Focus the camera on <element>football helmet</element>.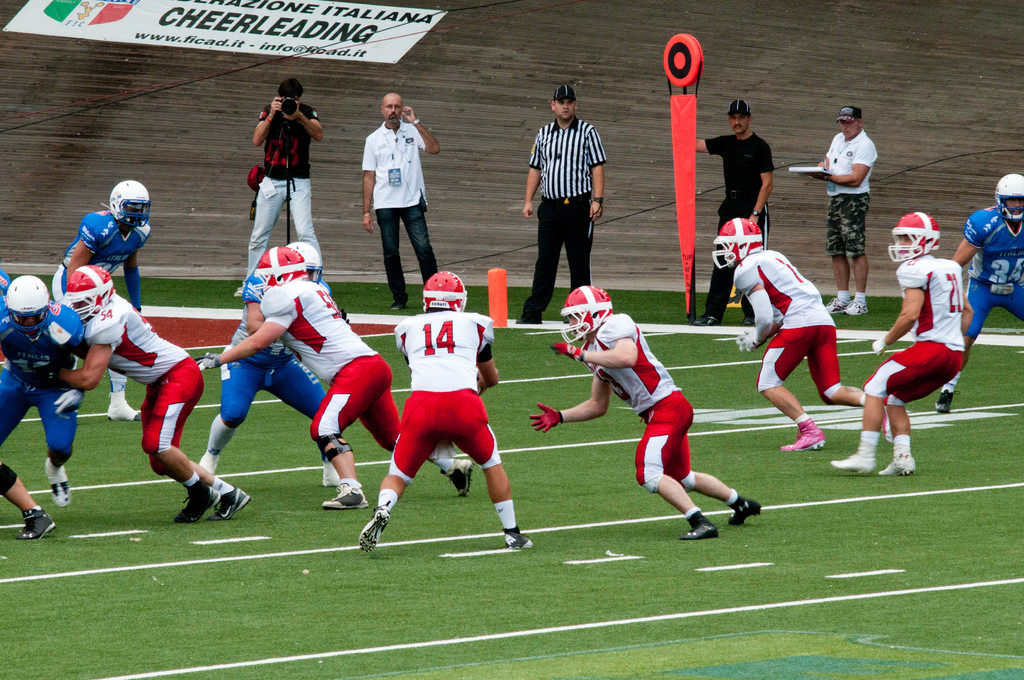
Focus region: left=420, top=270, right=472, bottom=312.
